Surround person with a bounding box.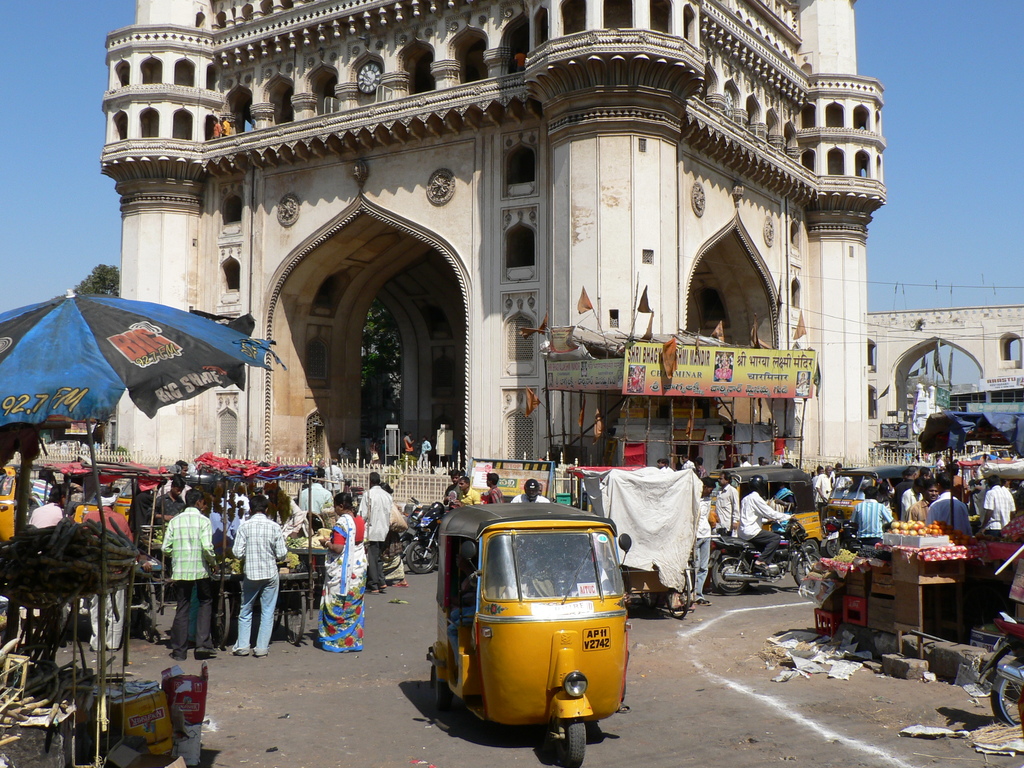
bbox=[451, 476, 485, 504].
